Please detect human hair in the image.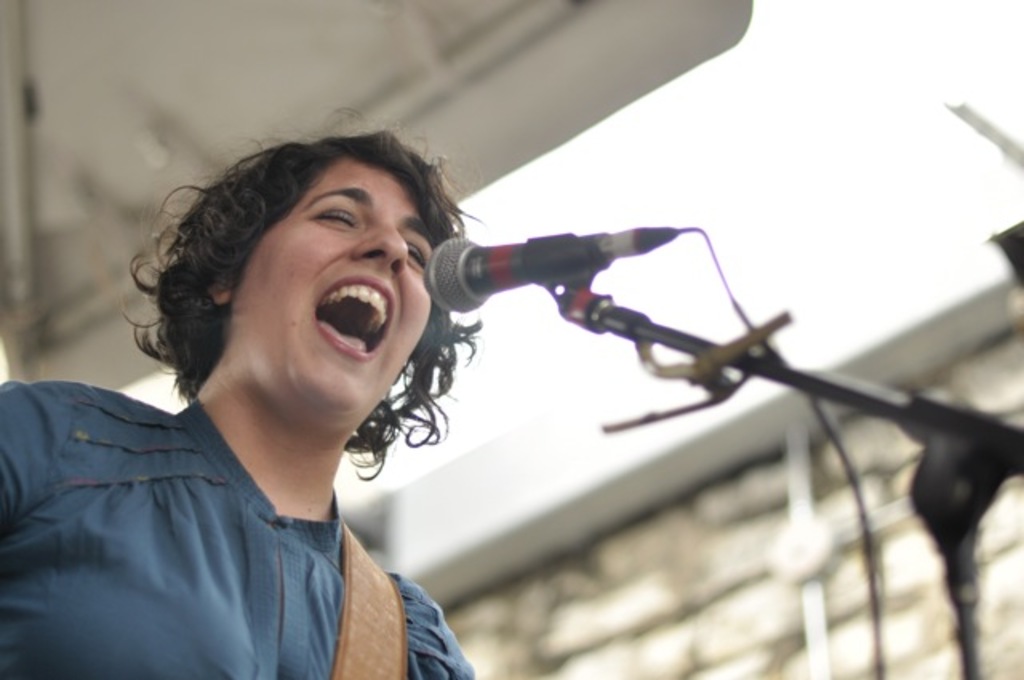
bbox=[123, 134, 474, 442].
